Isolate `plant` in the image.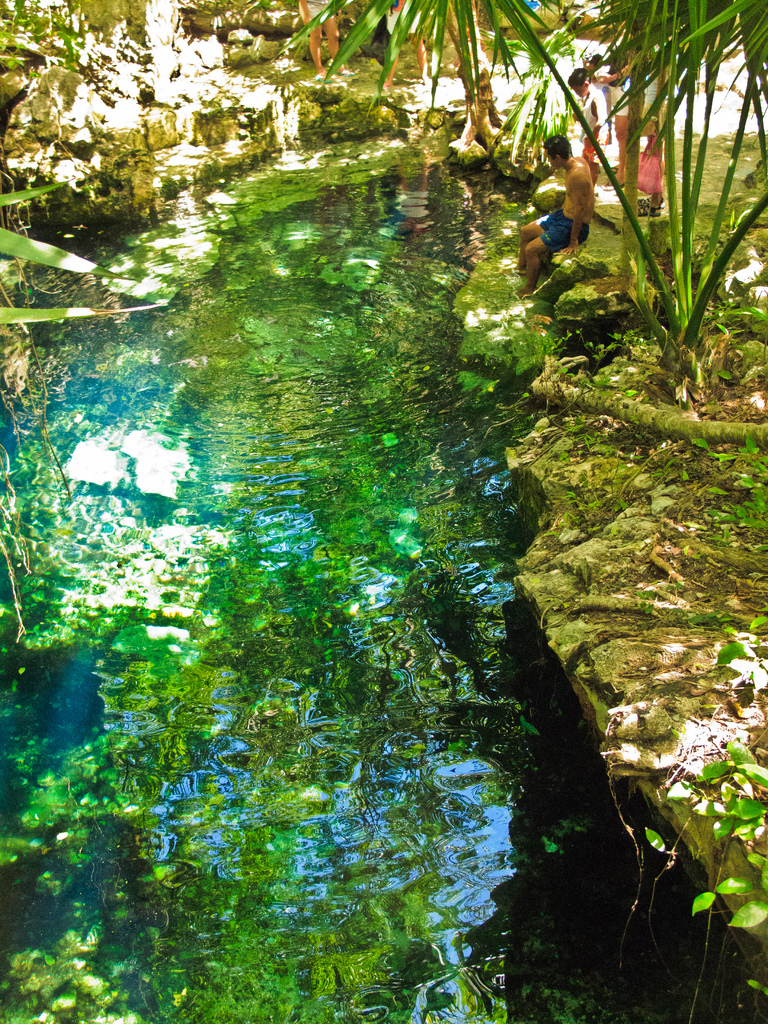
Isolated region: {"left": 497, "top": 140, "right": 767, "bottom": 392}.
